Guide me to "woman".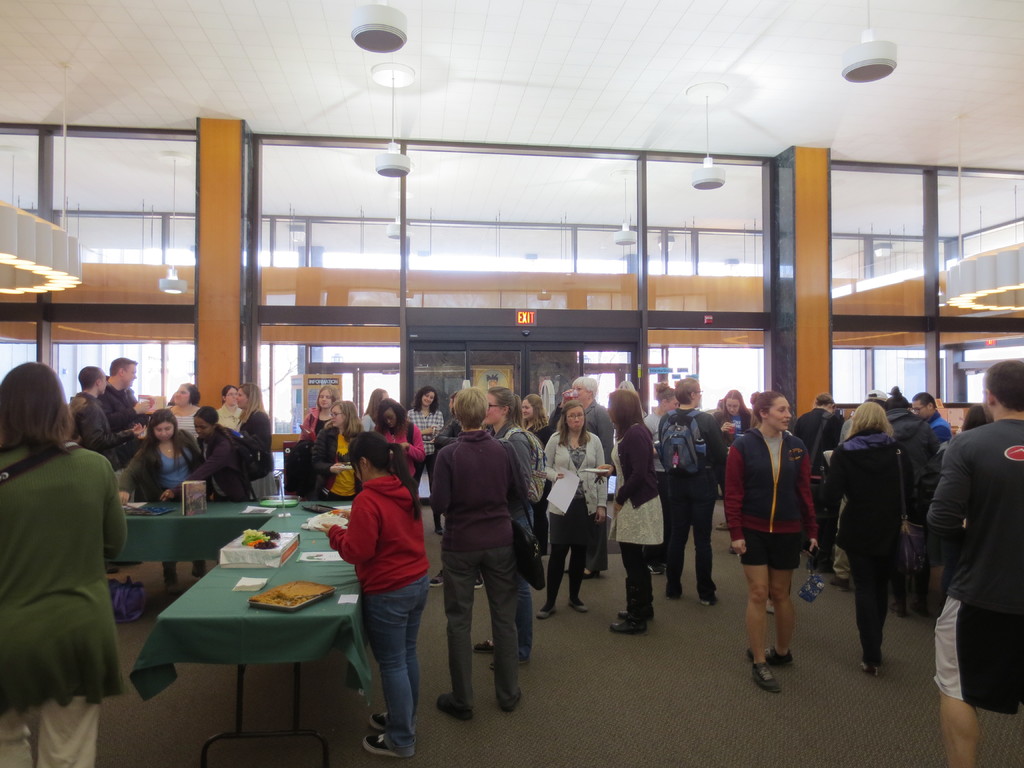
Guidance: box(372, 394, 426, 485).
